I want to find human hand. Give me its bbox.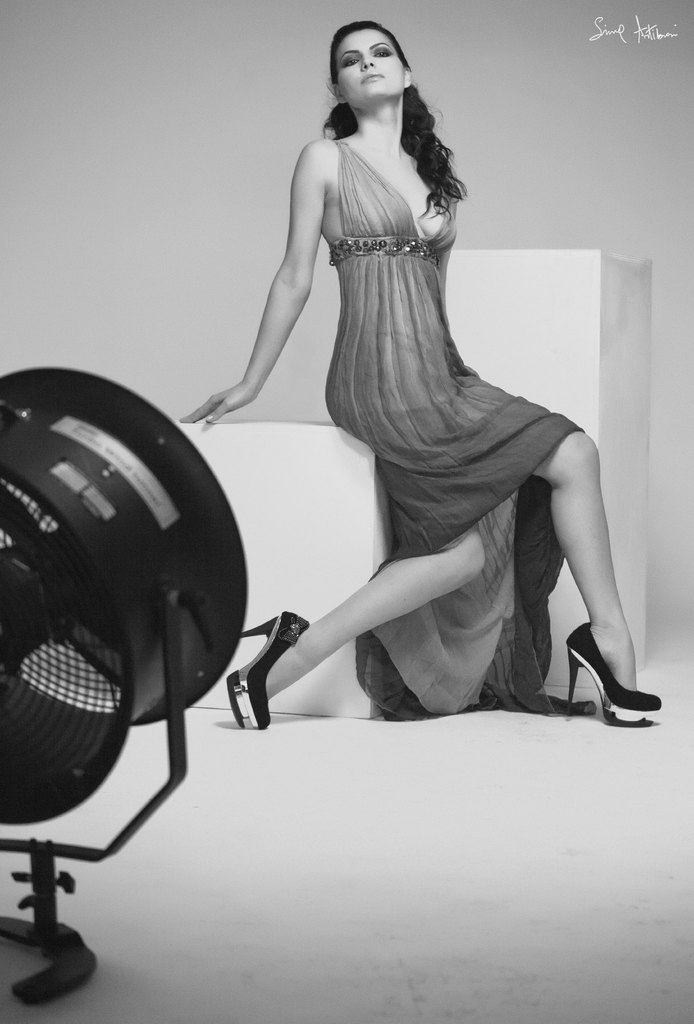
pyautogui.locateOnScreen(174, 384, 254, 428).
